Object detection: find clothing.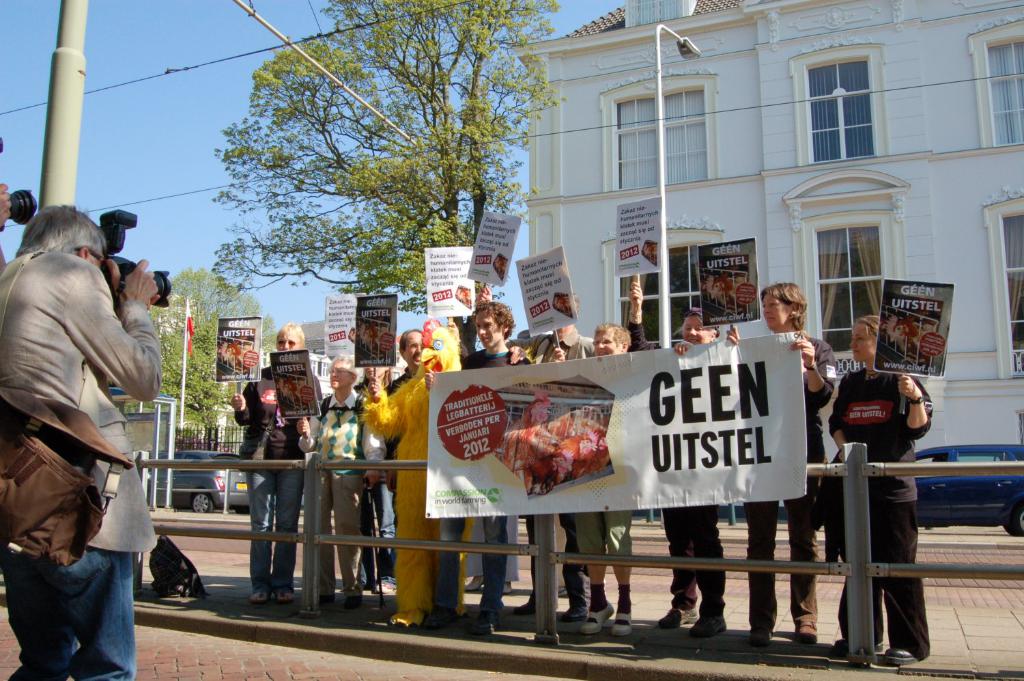
(x1=345, y1=372, x2=390, y2=581).
